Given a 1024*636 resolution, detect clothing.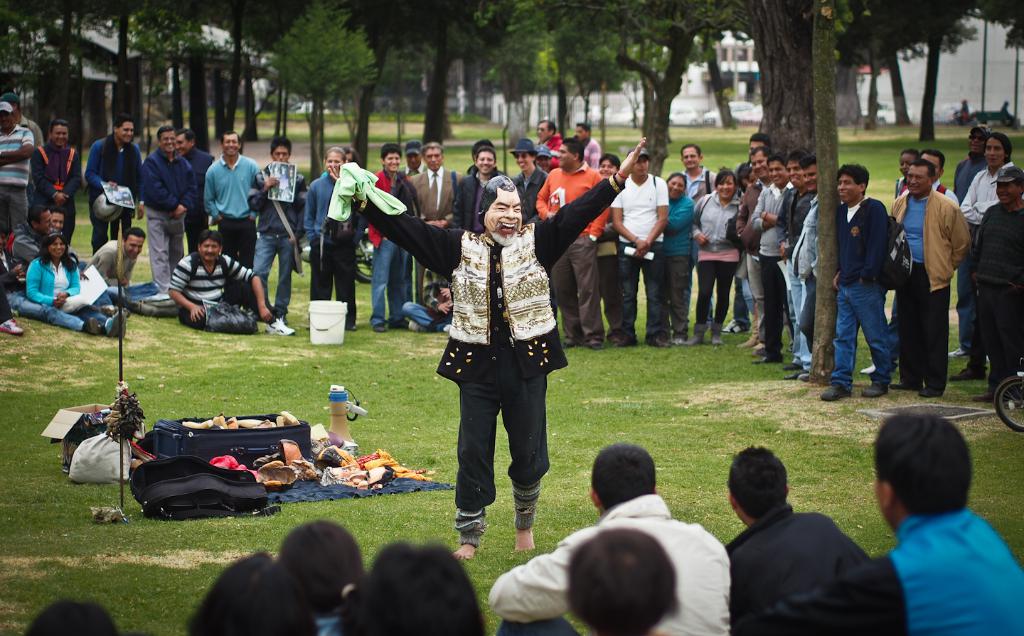
bbox(777, 509, 1023, 635).
